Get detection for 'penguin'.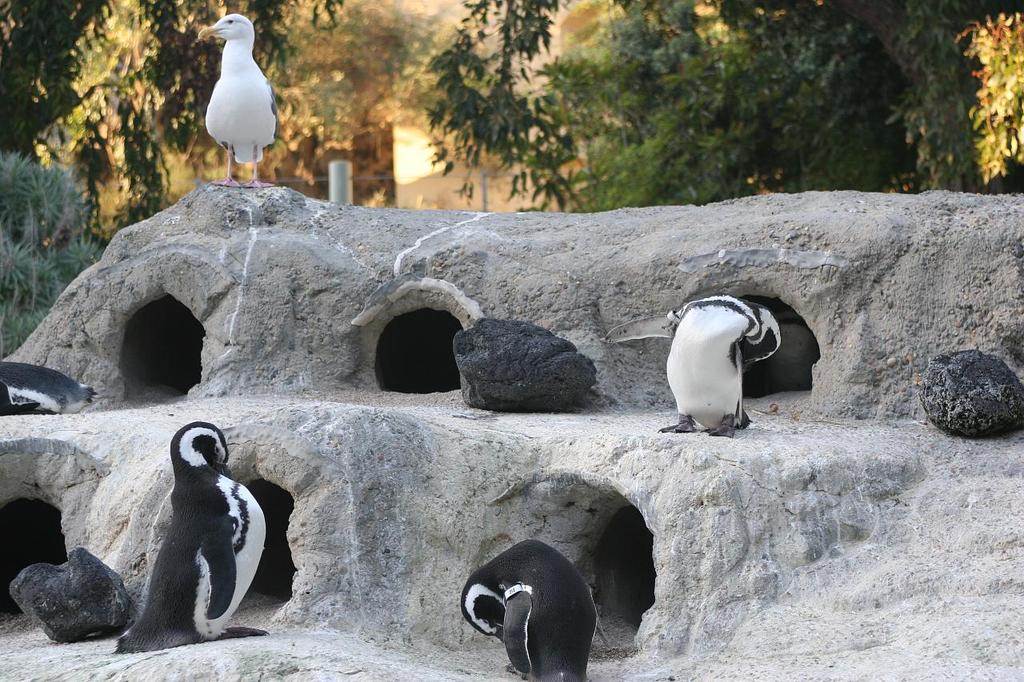
Detection: [661, 292, 781, 439].
